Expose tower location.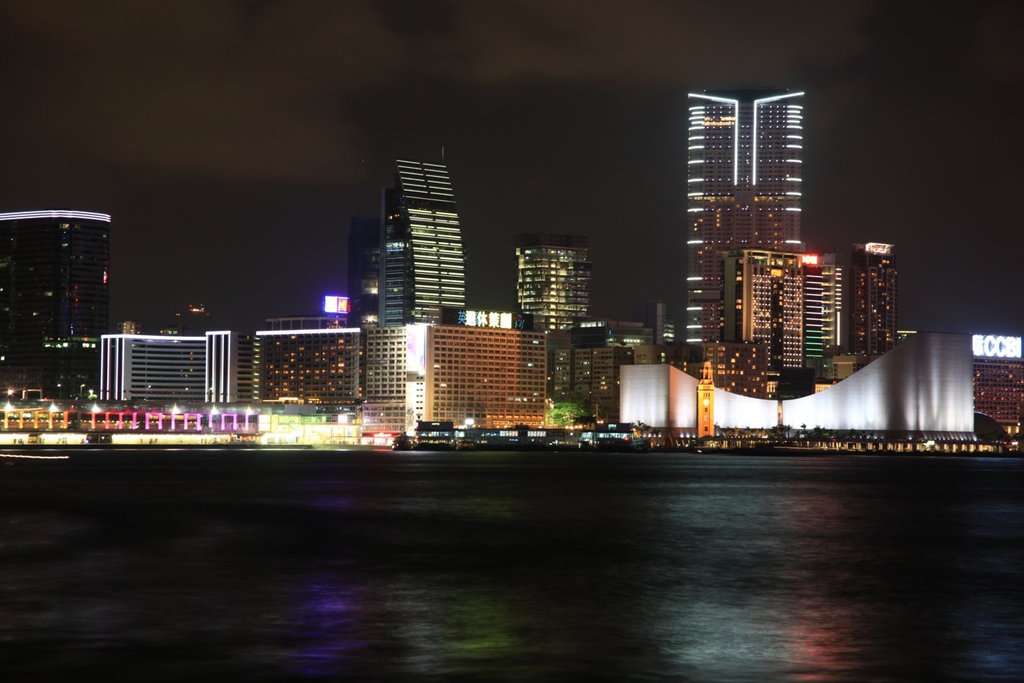
Exposed at 511:242:599:401.
